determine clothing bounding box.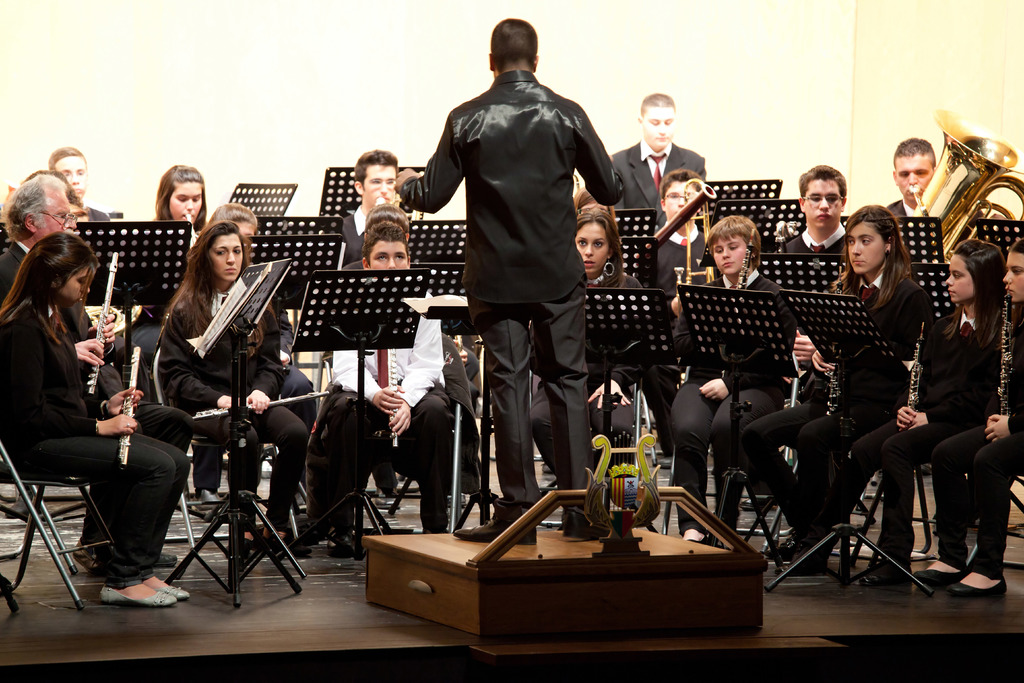
Determined: crop(170, 282, 303, 542).
